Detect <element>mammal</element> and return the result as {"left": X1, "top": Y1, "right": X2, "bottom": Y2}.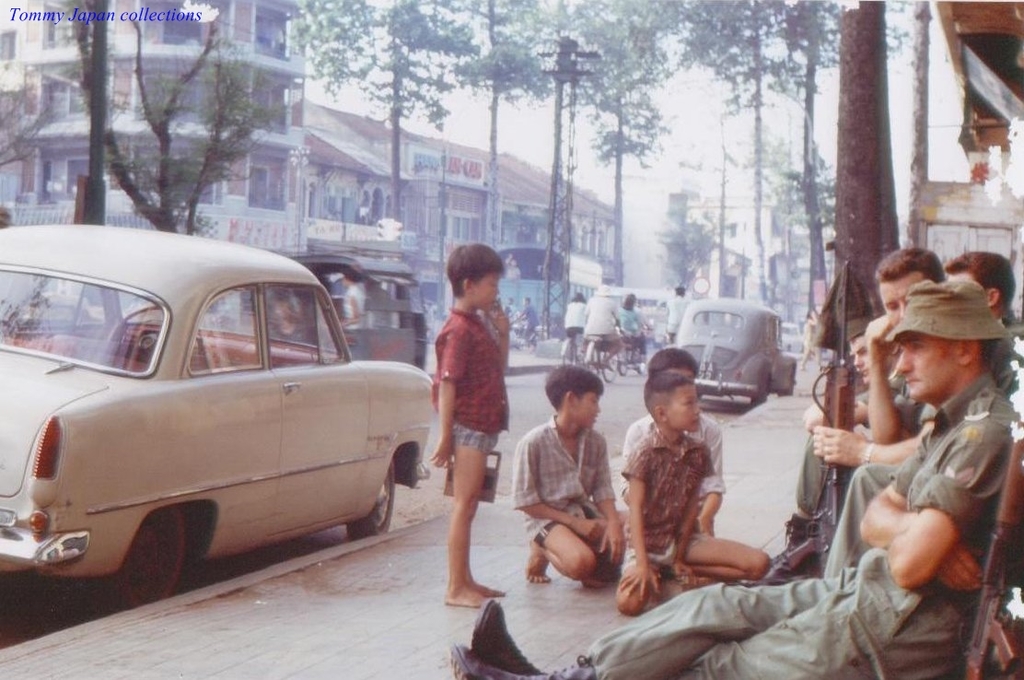
{"left": 340, "top": 265, "right": 368, "bottom": 332}.
